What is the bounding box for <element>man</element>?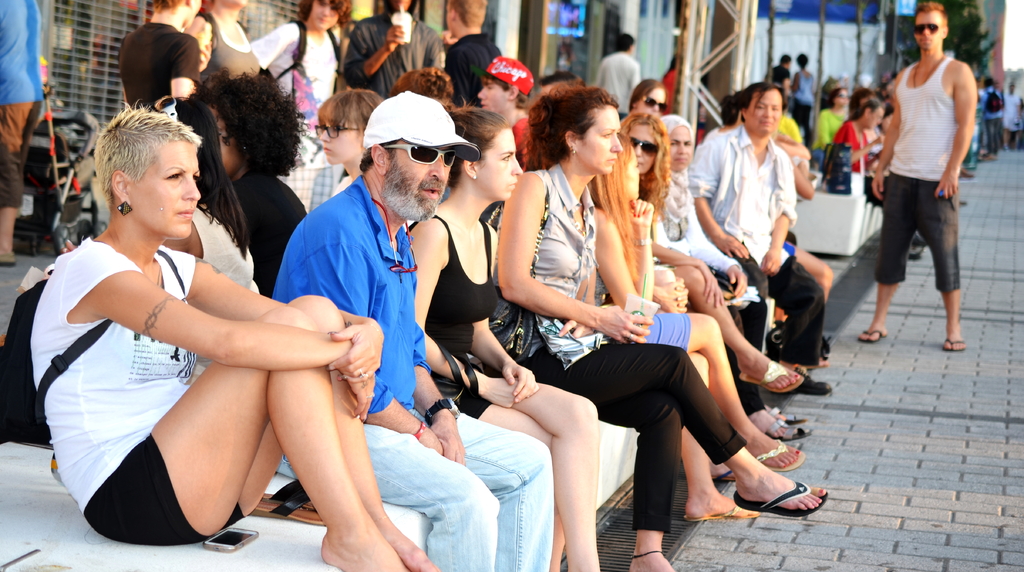
[833,91,884,177].
